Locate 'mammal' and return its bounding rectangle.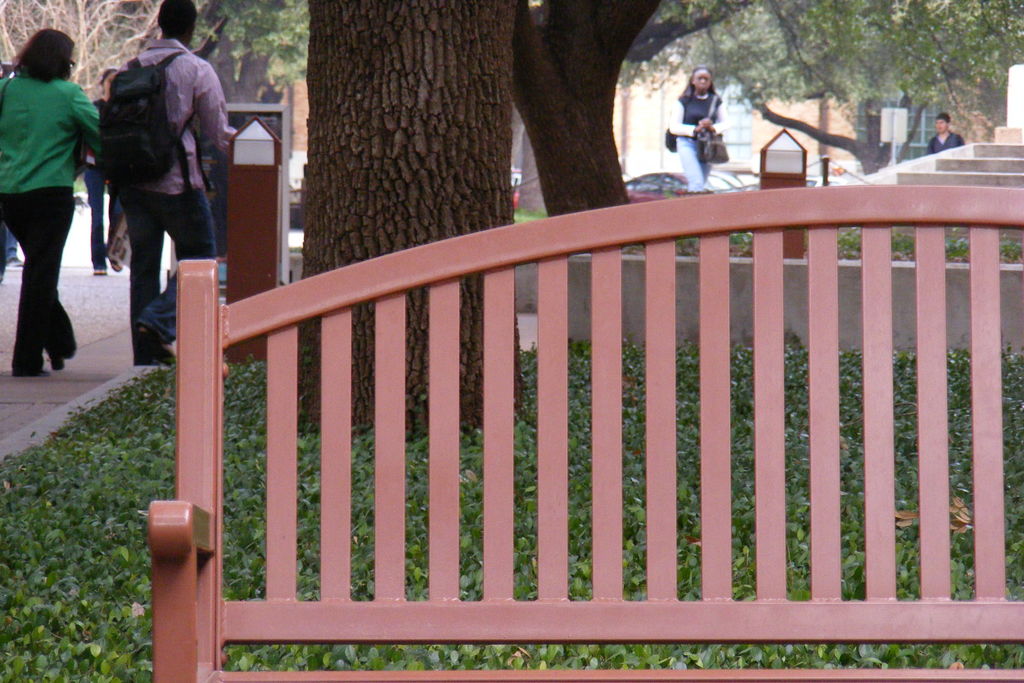
[927,113,966,155].
